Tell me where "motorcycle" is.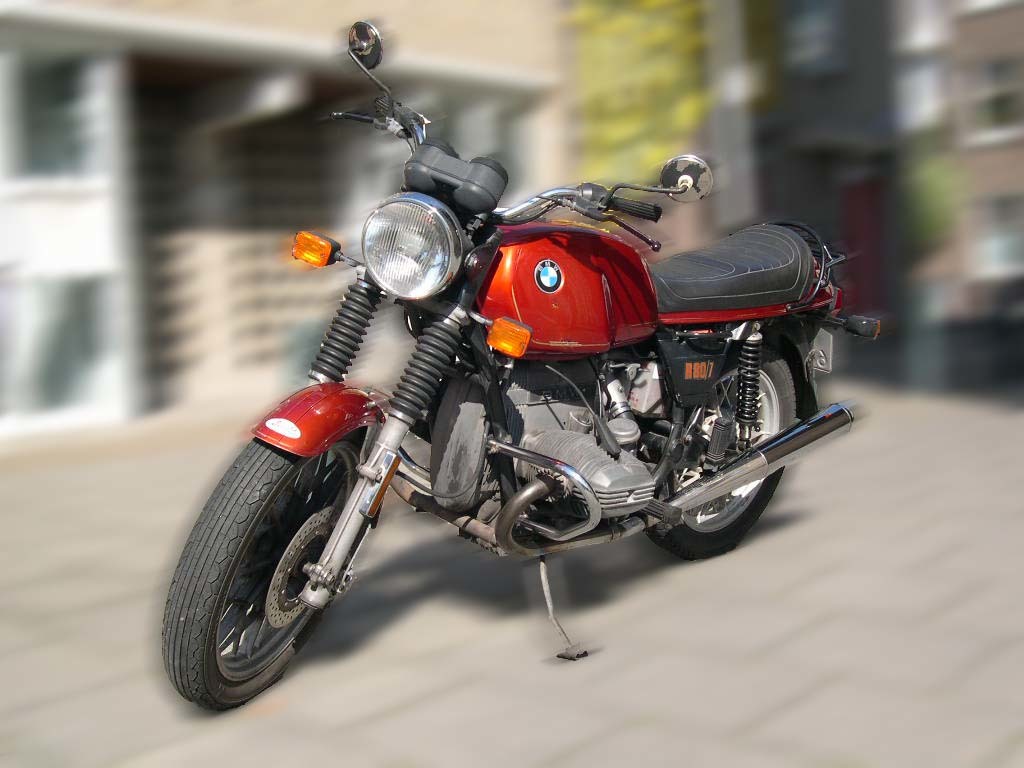
"motorcycle" is at (x1=151, y1=89, x2=889, y2=712).
